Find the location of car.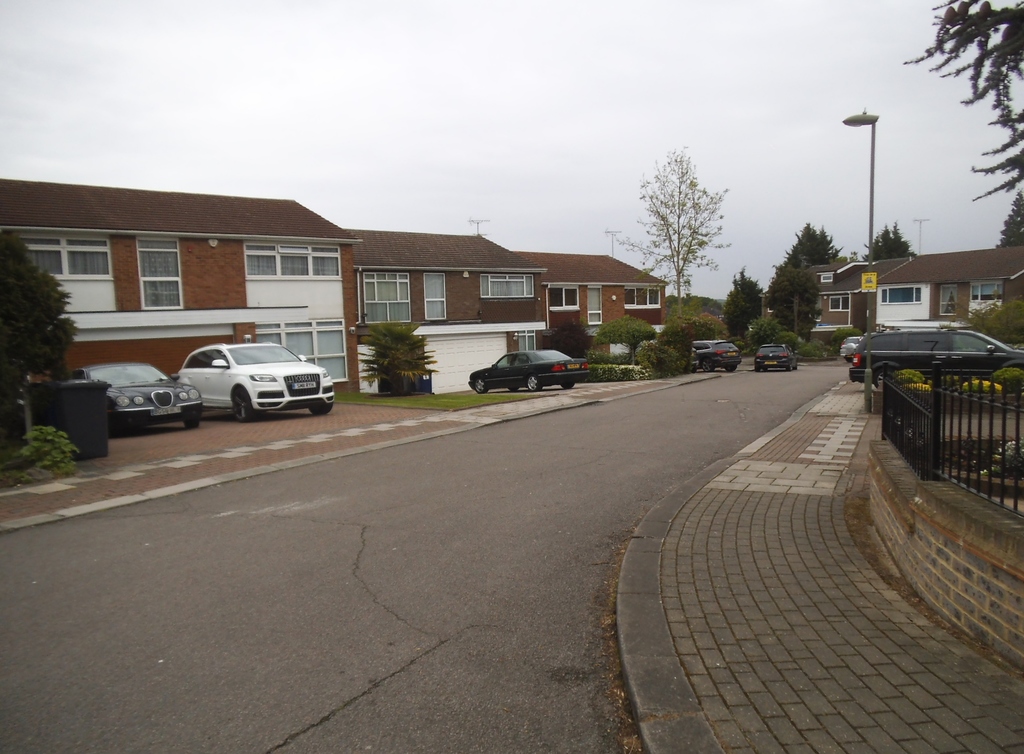
Location: detection(178, 340, 337, 424).
